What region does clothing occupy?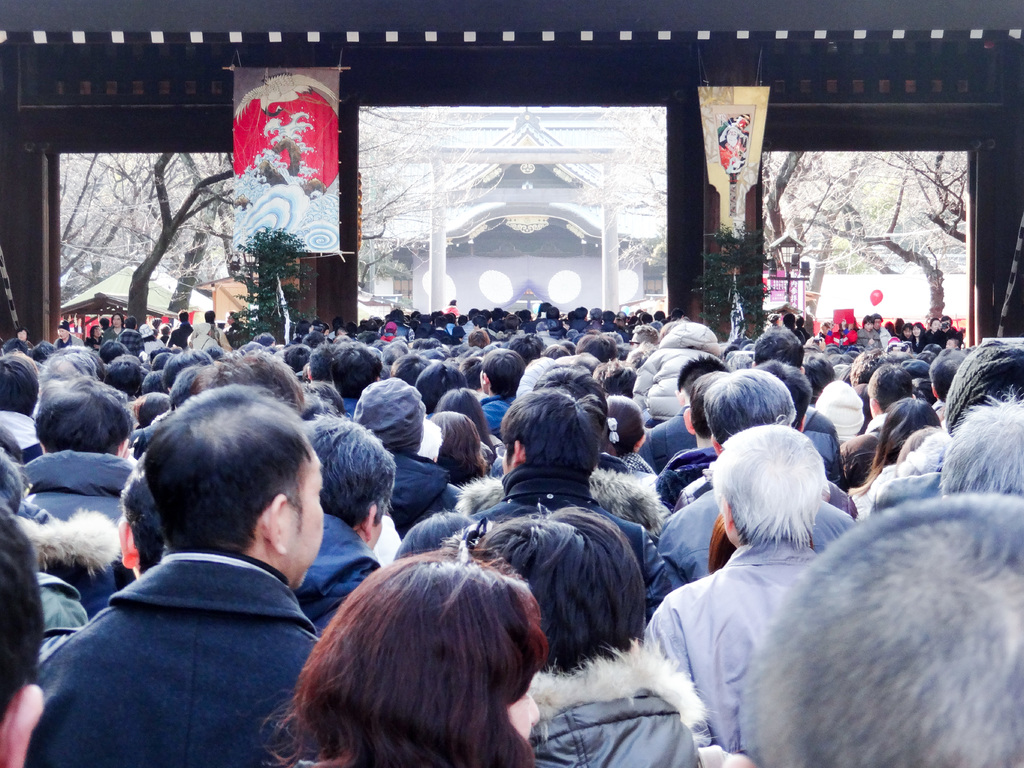
left=33, top=507, right=342, bottom=767.
